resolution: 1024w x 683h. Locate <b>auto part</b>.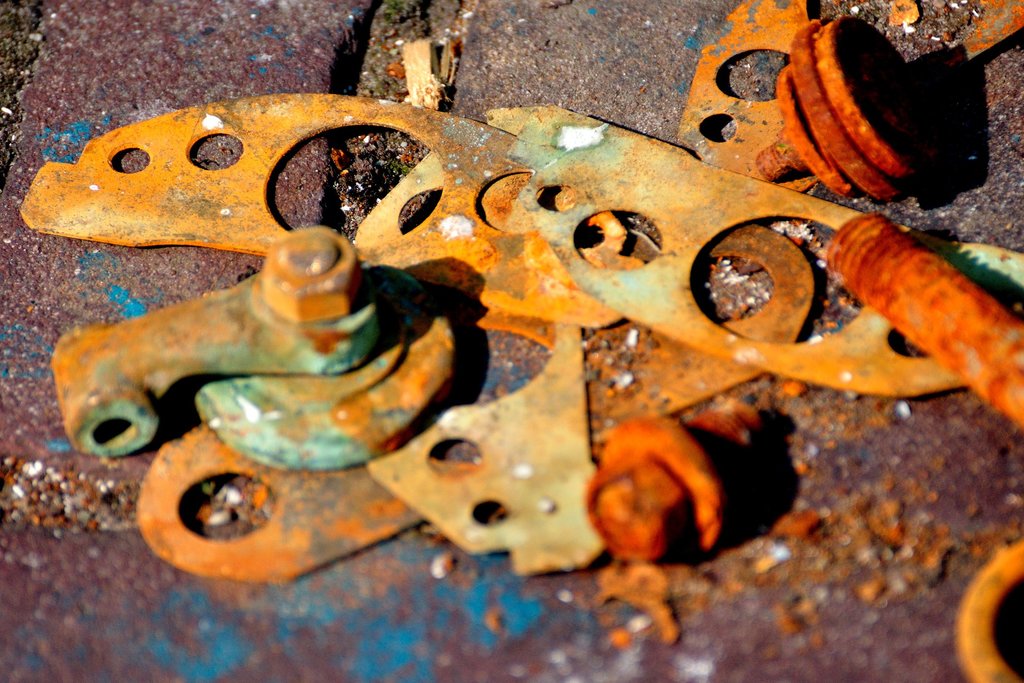
<region>49, 229, 470, 464</region>.
